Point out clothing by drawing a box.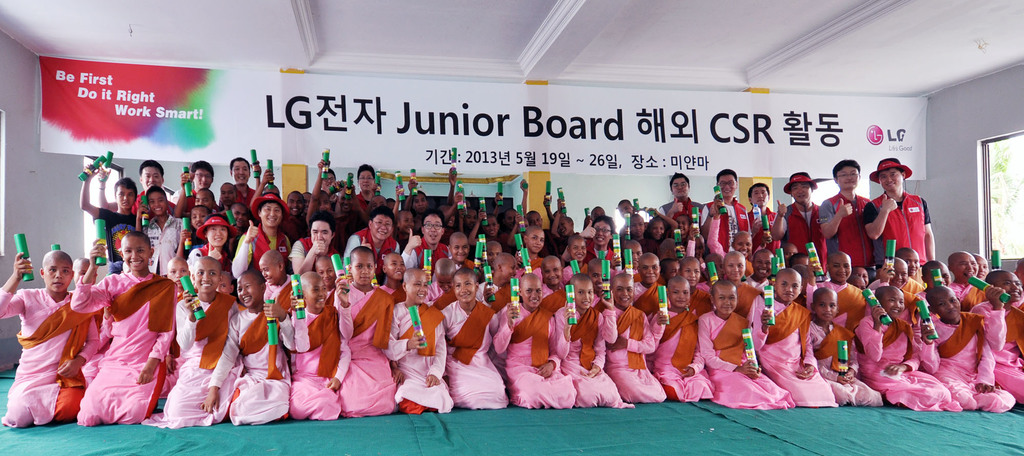
{"x1": 778, "y1": 202, "x2": 829, "y2": 269}.
